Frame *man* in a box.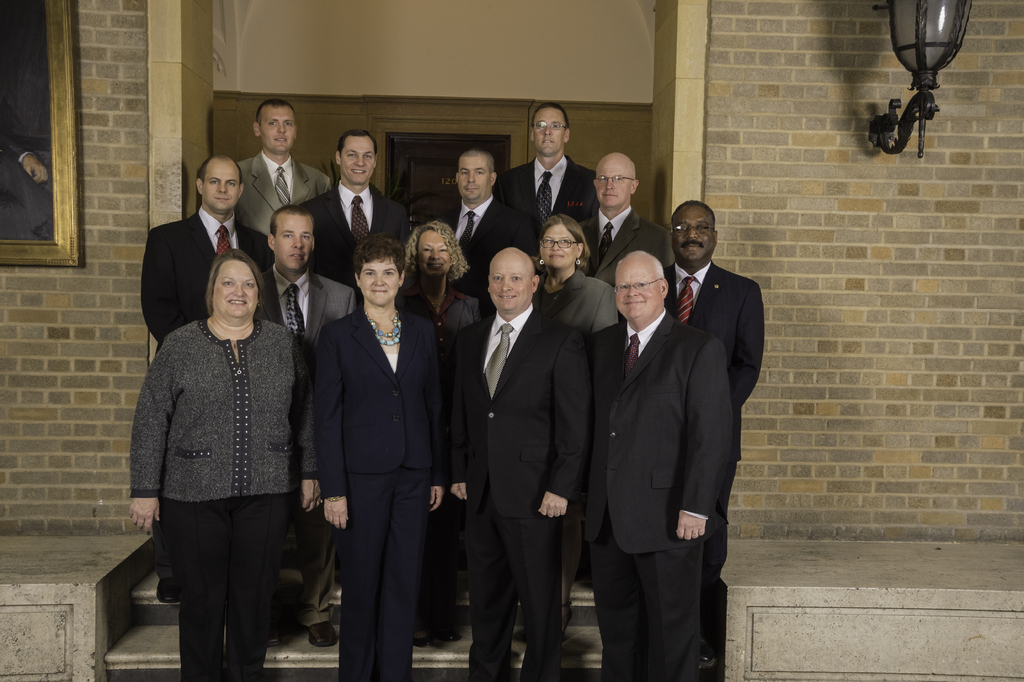
bbox(438, 146, 545, 320).
